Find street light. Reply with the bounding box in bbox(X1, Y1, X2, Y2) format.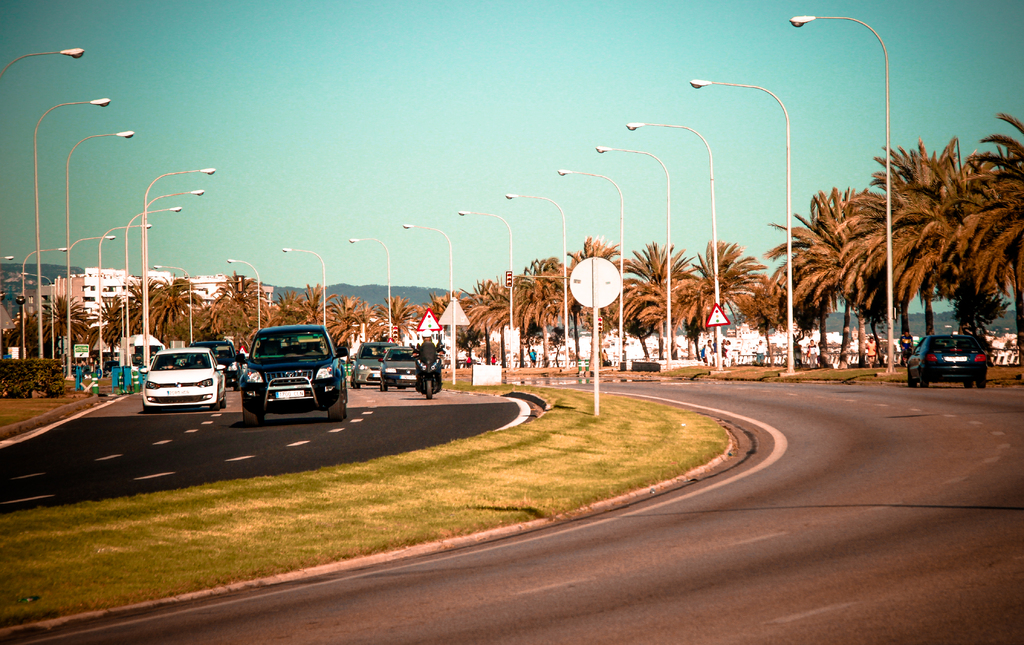
bbox(19, 237, 67, 356).
